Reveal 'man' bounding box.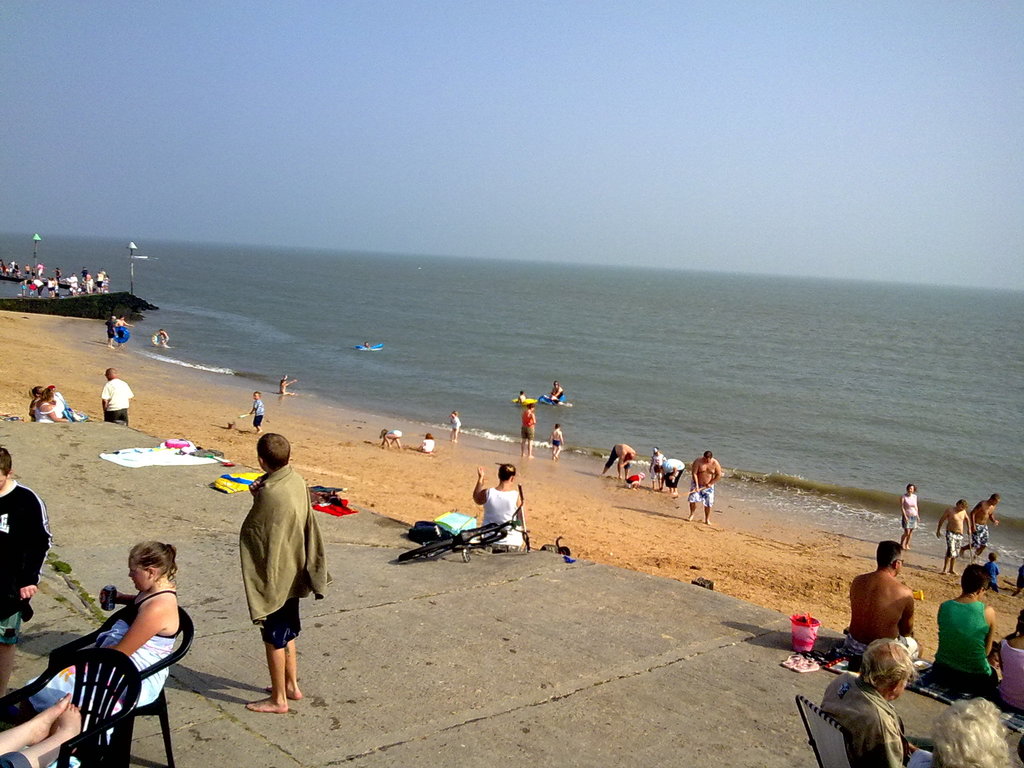
Revealed: (817,637,920,767).
